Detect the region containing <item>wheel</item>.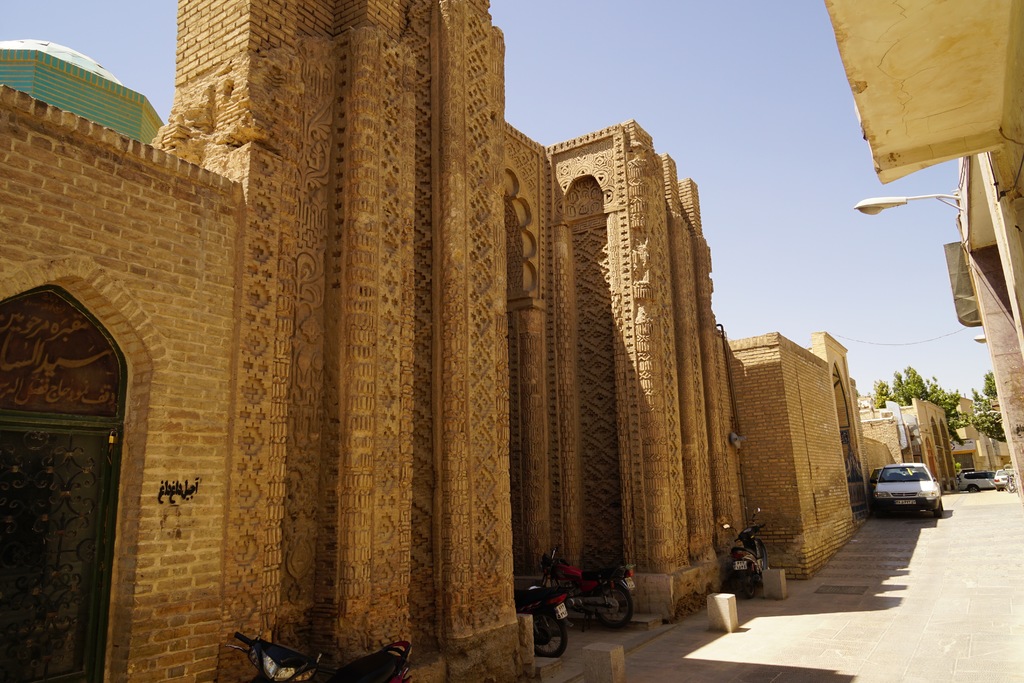
<region>997, 487, 998, 491</region>.
